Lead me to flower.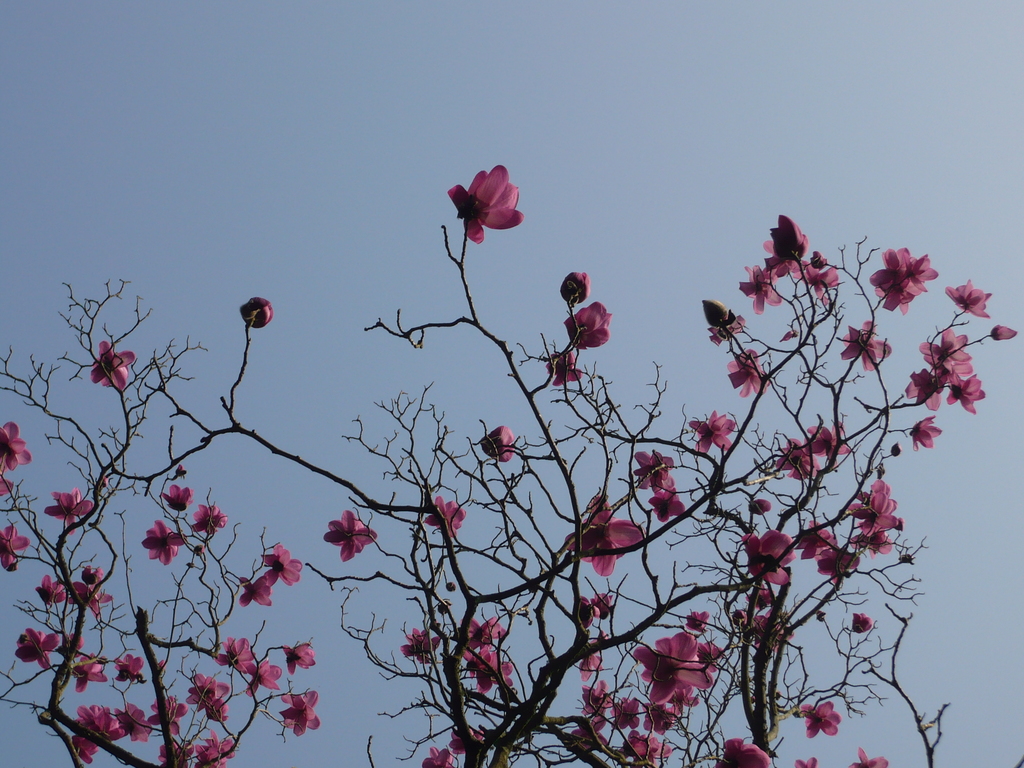
Lead to box=[578, 590, 594, 625].
